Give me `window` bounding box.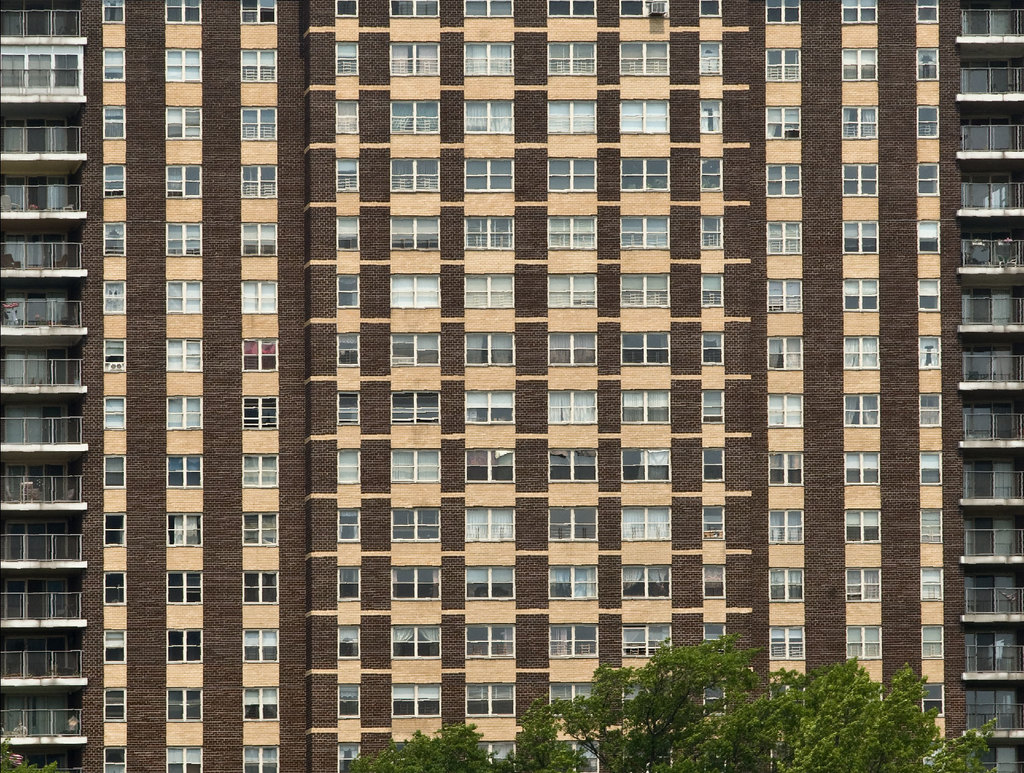
locate(618, 161, 669, 193).
